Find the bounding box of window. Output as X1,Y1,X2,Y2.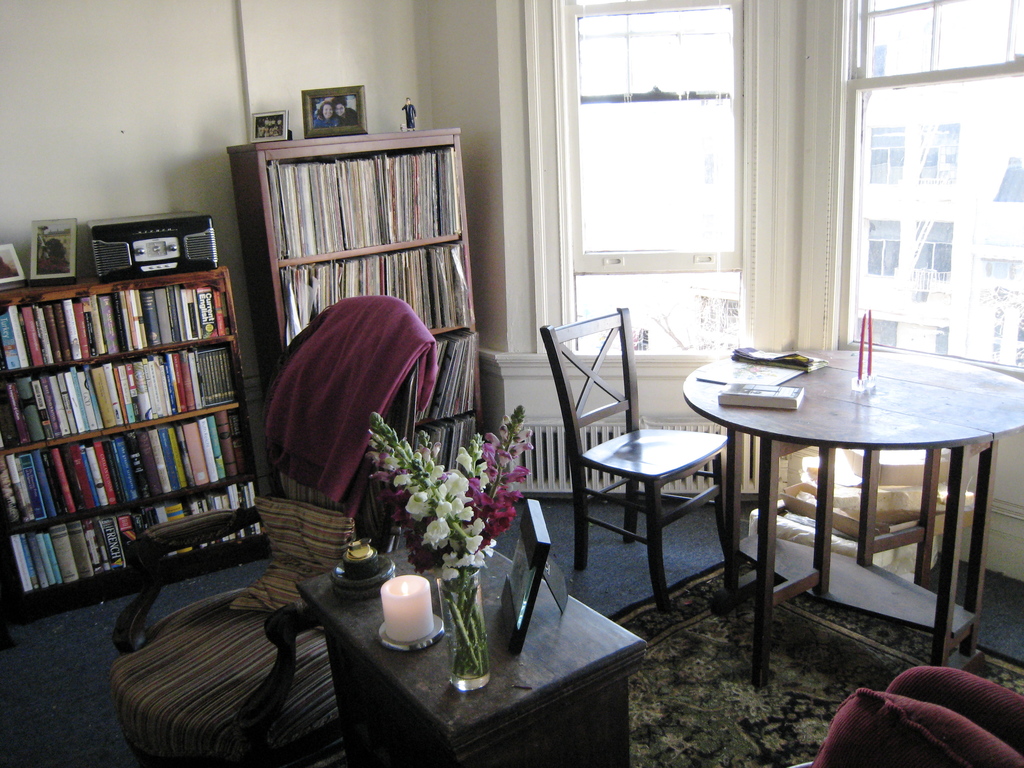
851,0,1023,367.
